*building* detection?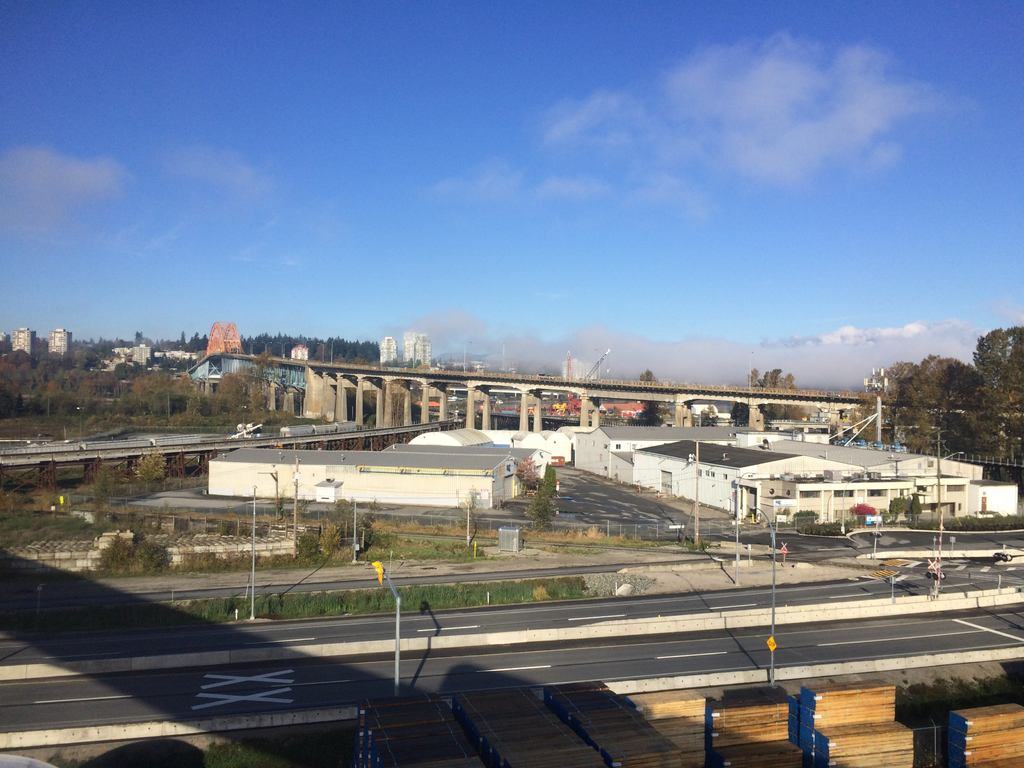
47:323:73:353
